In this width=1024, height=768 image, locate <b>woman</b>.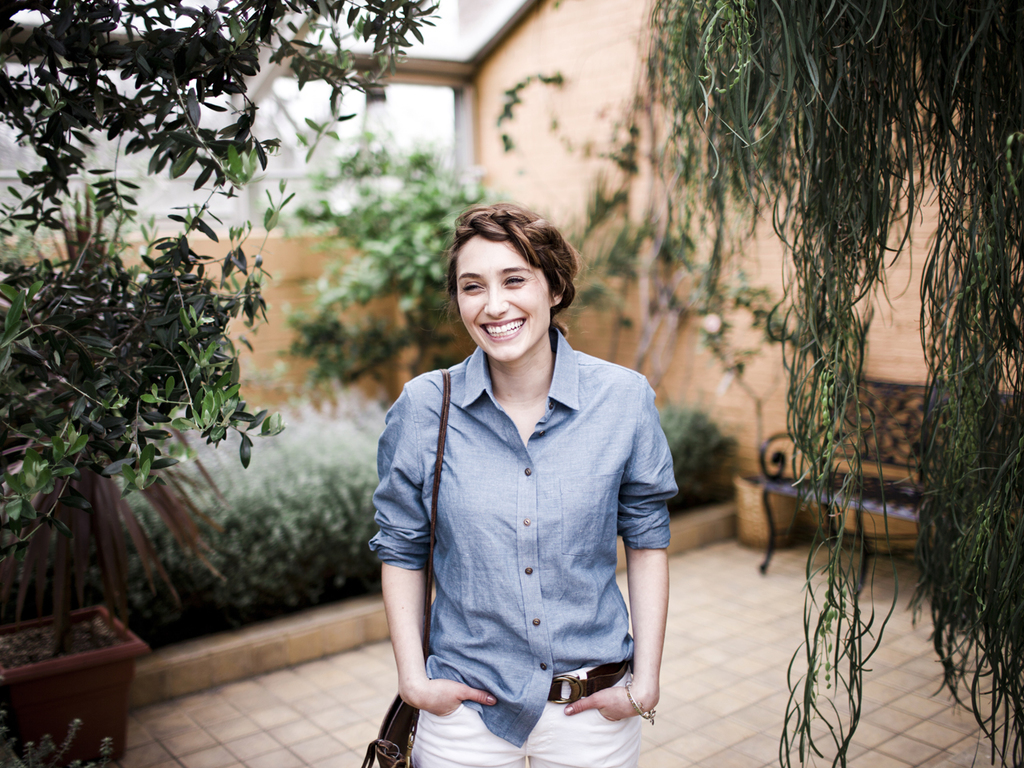
Bounding box: Rect(367, 199, 680, 767).
